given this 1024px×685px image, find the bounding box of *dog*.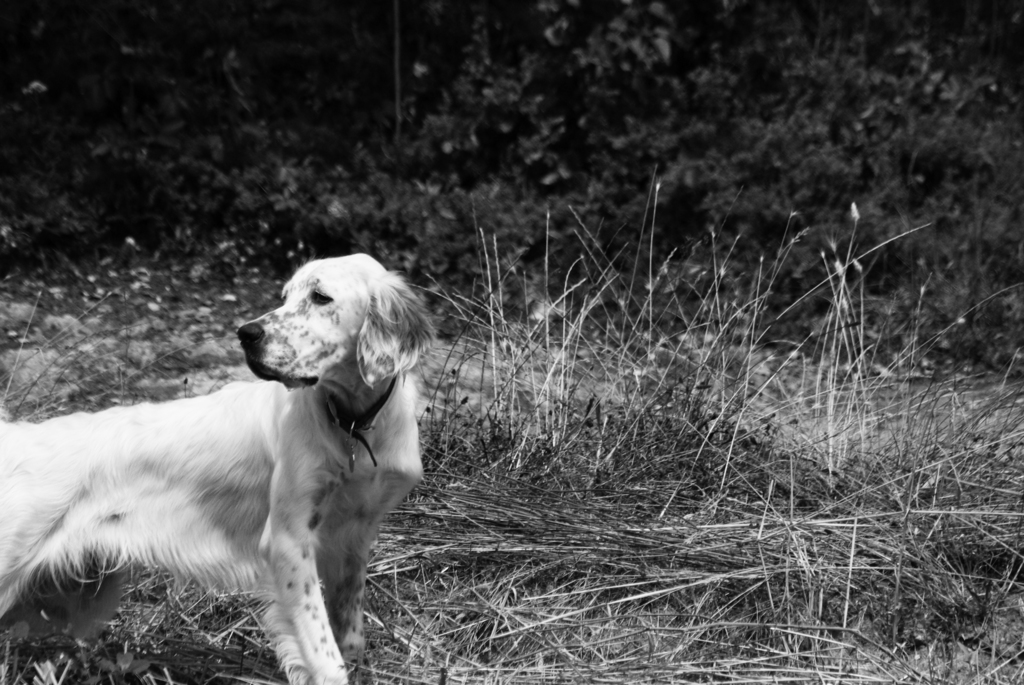
bbox=(0, 252, 440, 684).
